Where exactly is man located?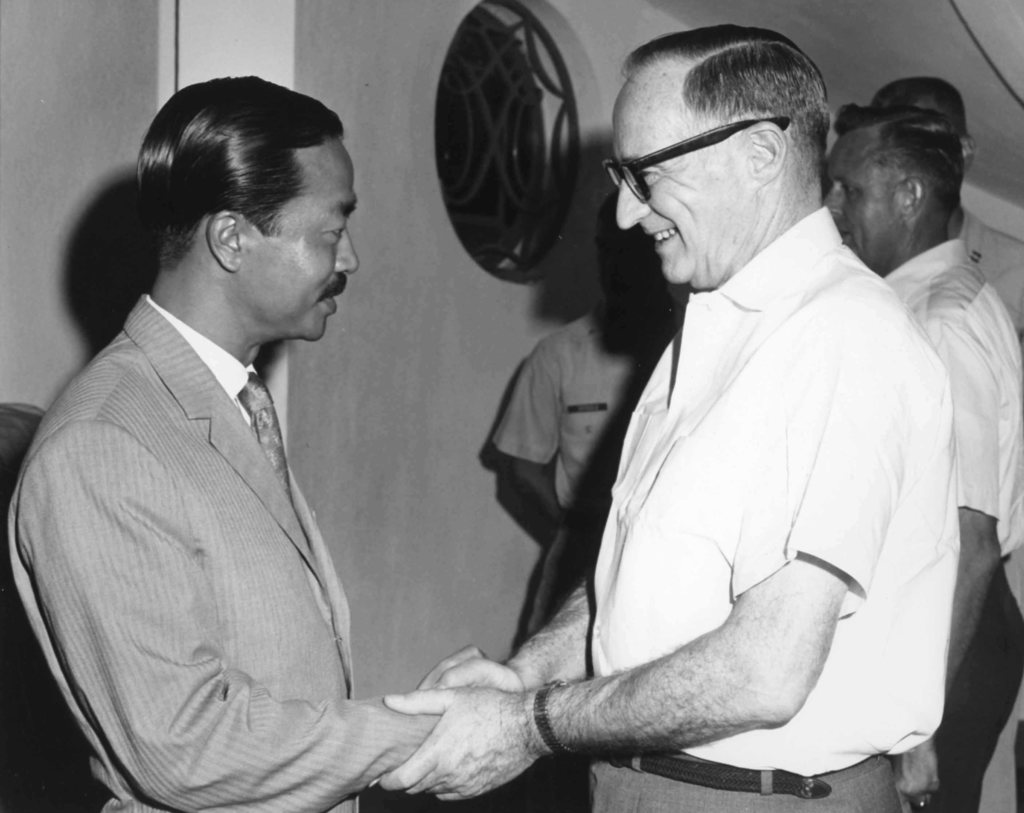
Its bounding box is left=378, top=20, right=964, bottom=812.
